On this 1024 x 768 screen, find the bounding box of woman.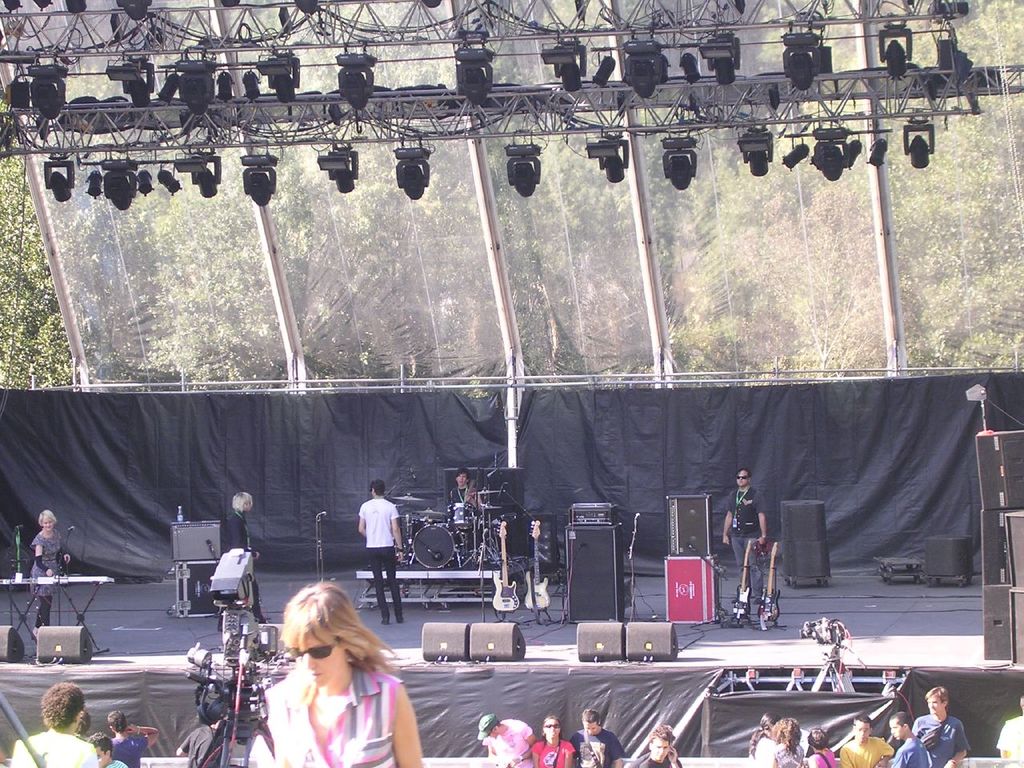
Bounding box: bbox(530, 718, 577, 767).
